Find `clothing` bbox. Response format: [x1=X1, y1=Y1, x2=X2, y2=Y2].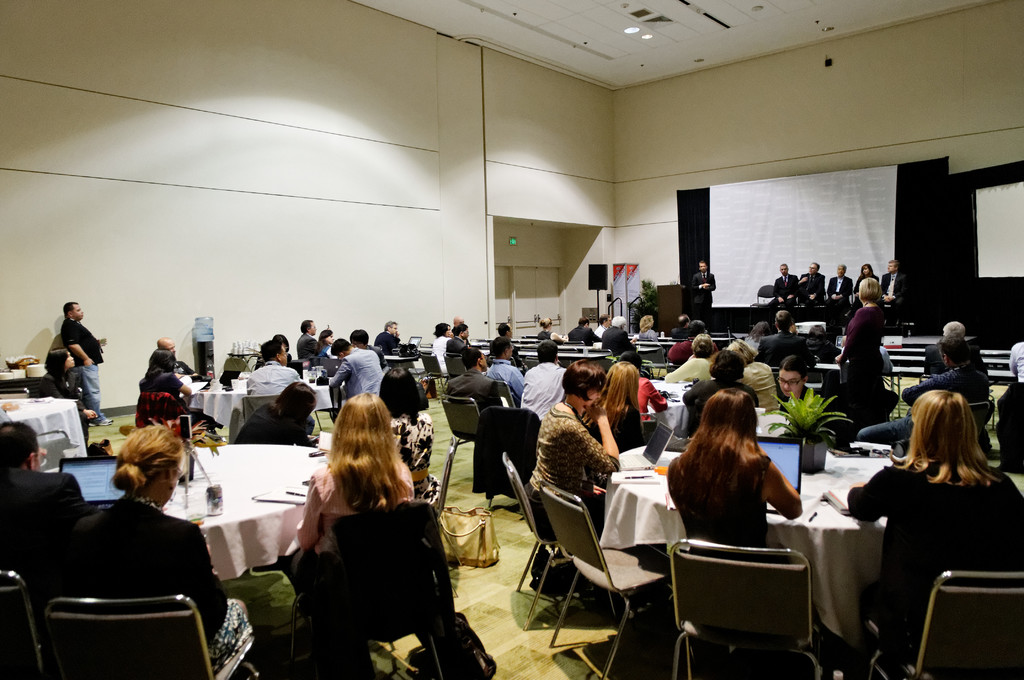
[x1=65, y1=321, x2=111, y2=425].
